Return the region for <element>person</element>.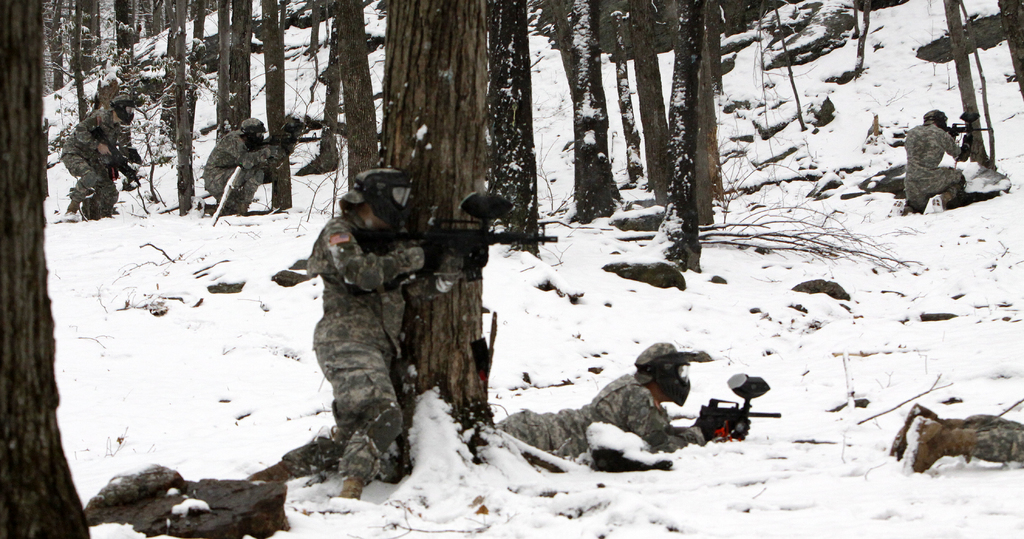
[493,340,782,453].
